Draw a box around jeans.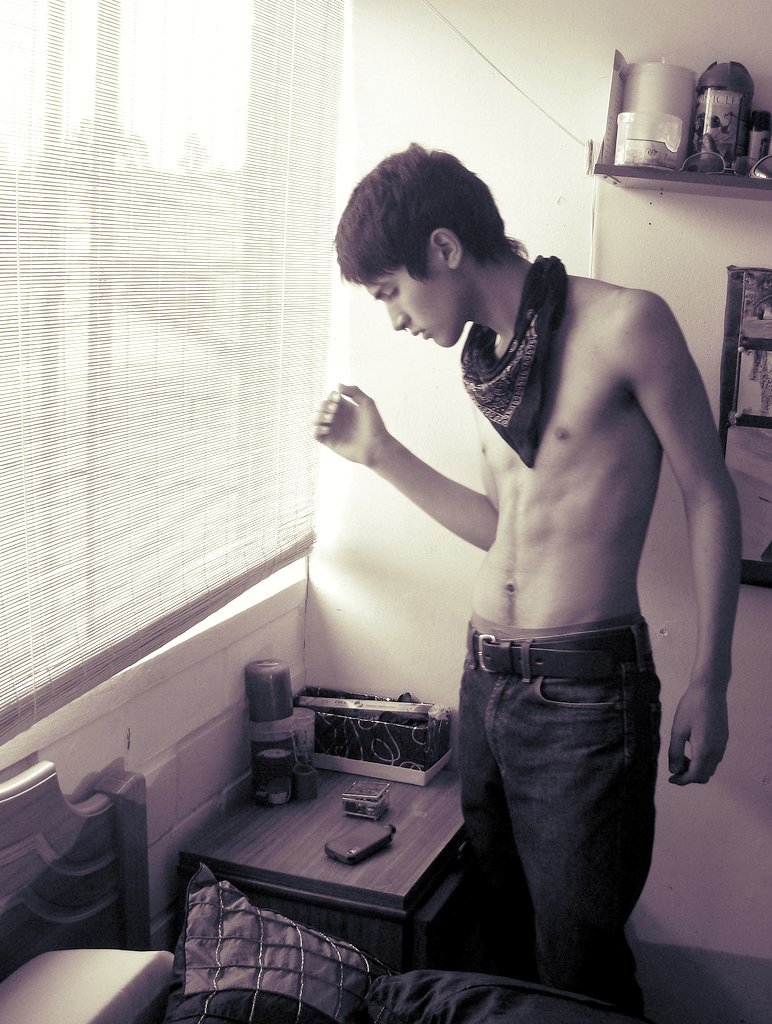
427 624 674 994.
